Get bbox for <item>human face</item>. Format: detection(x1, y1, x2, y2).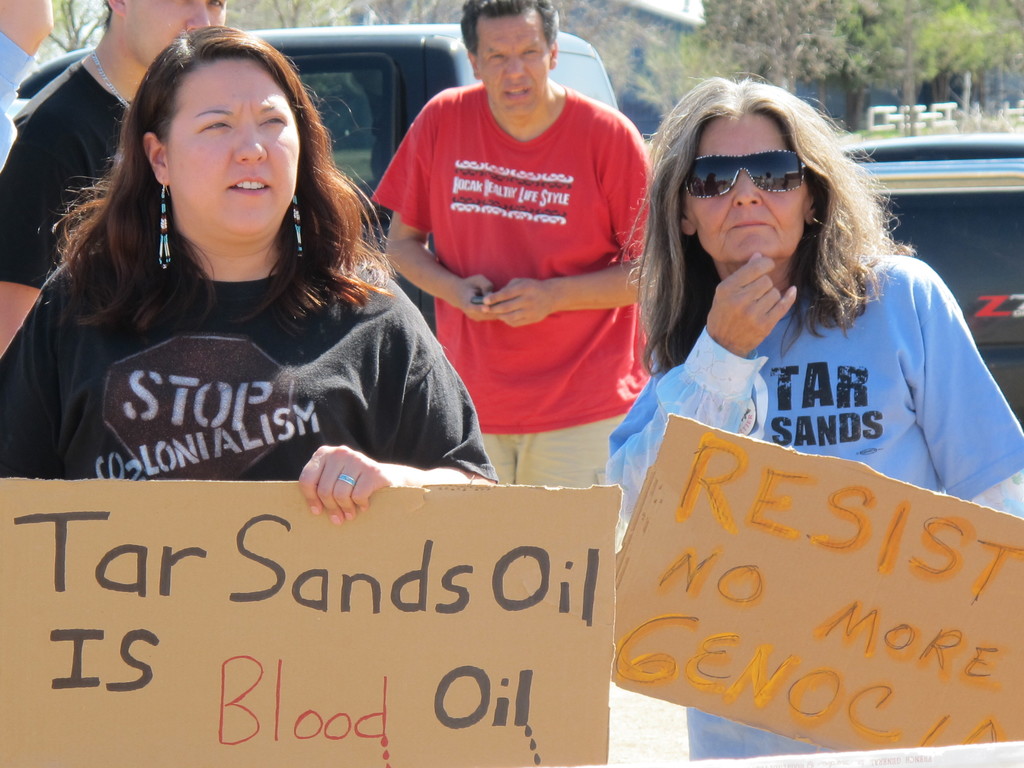
detection(691, 110, 810, 264).
